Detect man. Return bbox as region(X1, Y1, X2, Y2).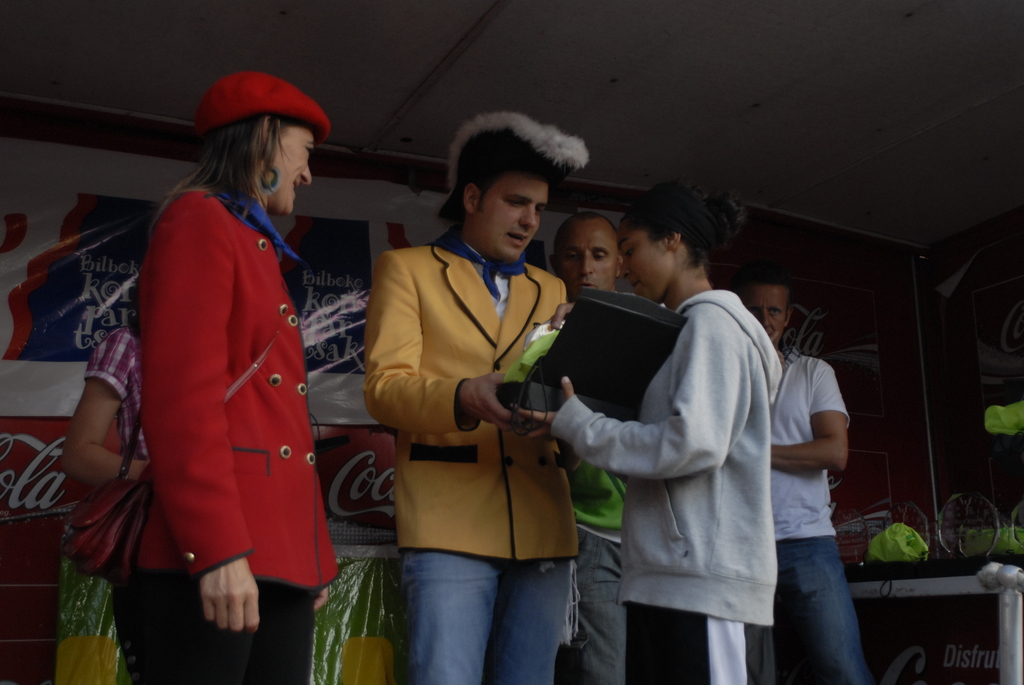
region(547, 208, 626, 684).
